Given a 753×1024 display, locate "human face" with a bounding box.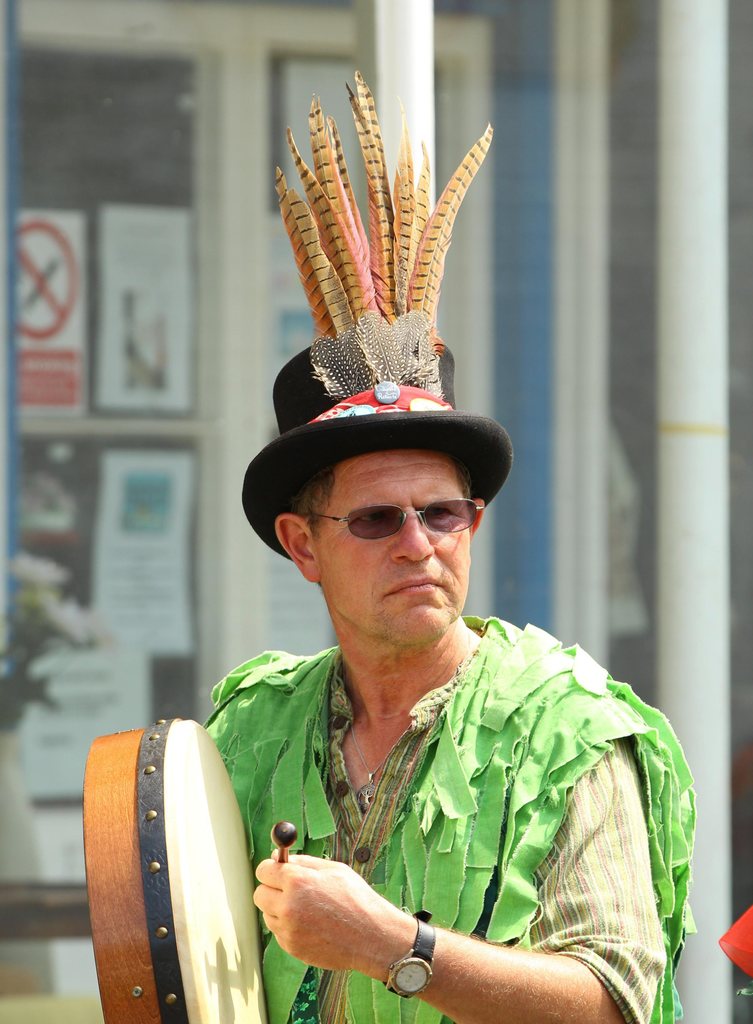
Located: x1=318 y1=442 x2=473 y2=655.
